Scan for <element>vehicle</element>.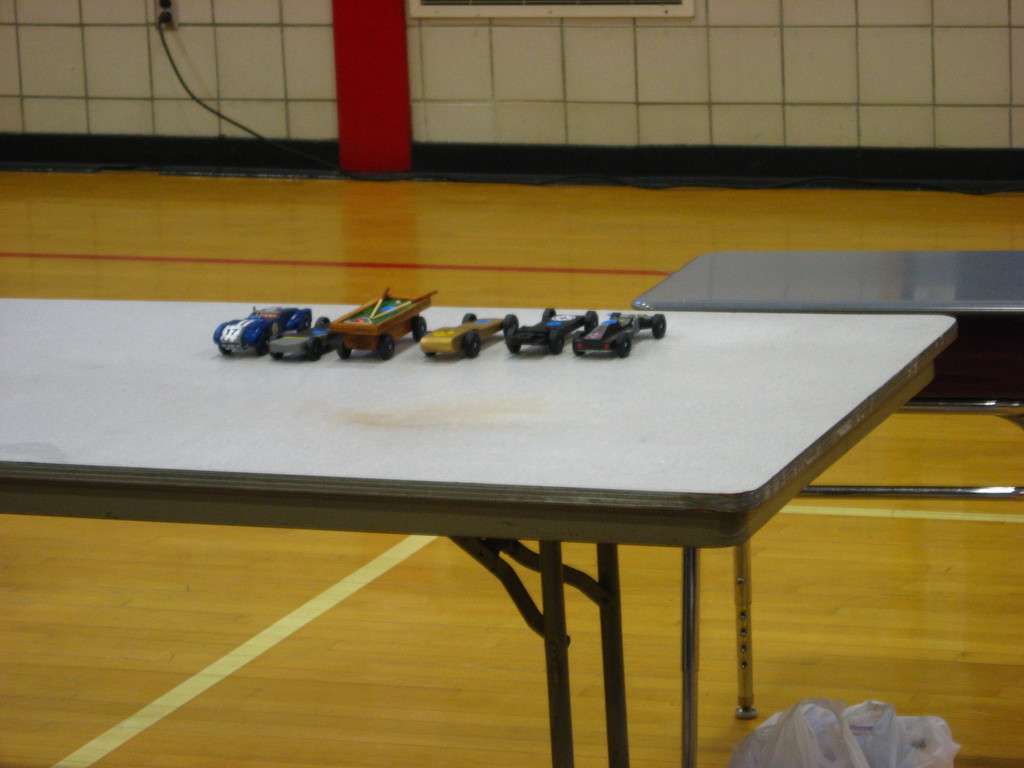
Scan result: locate(211, 294, 664, 357).
